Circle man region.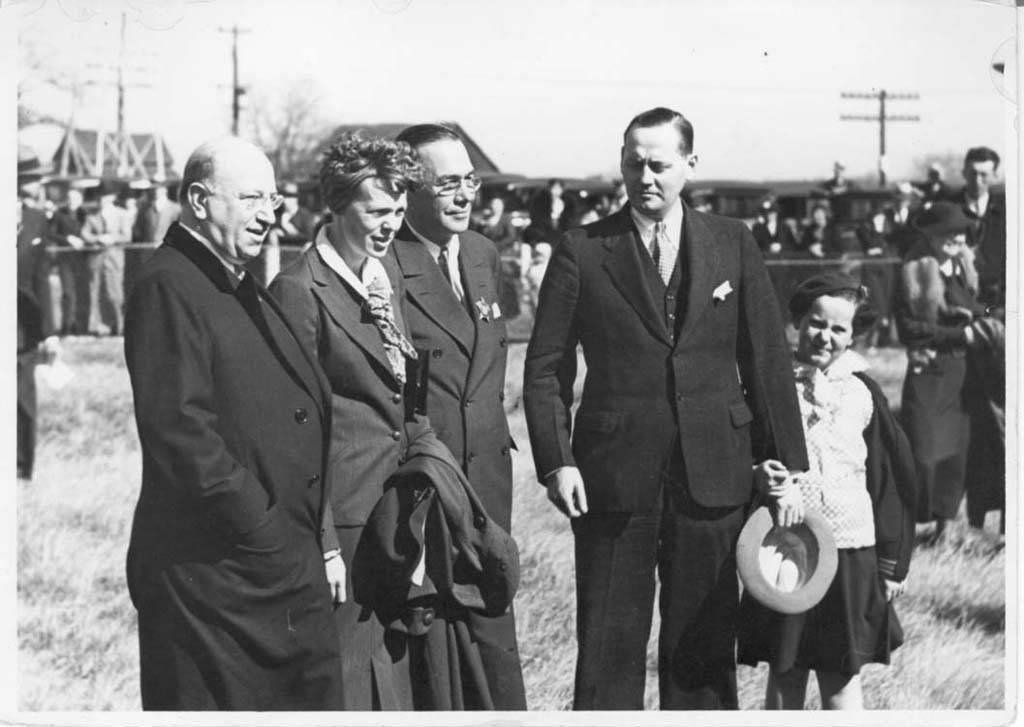
Region: x1=8 y1=189 x2=55 y2=478.
